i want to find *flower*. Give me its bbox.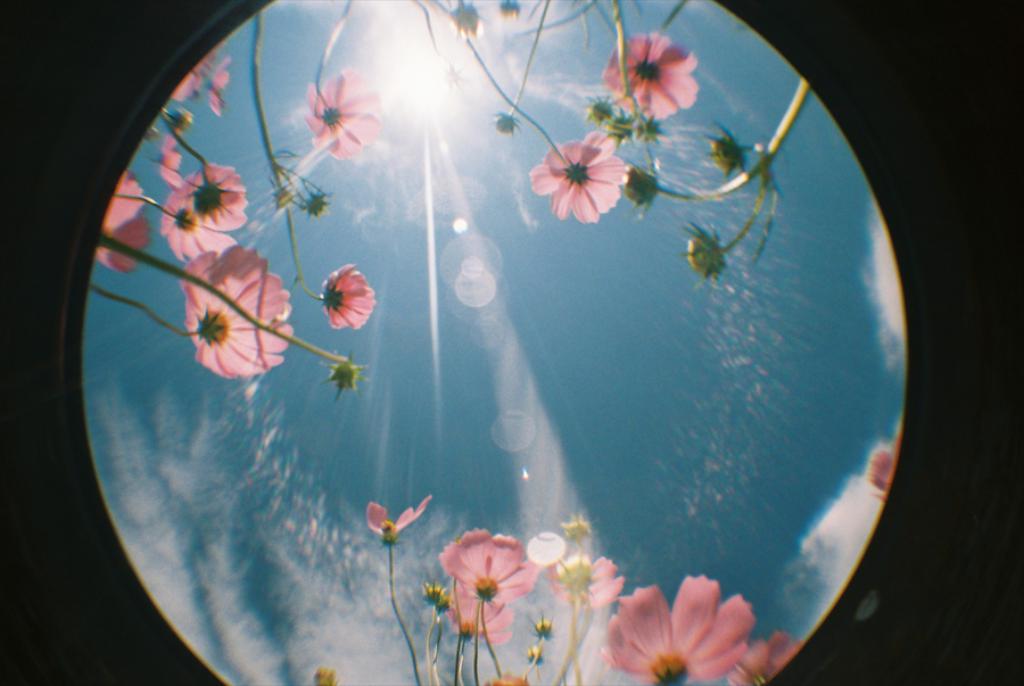
680 217 738 290.
